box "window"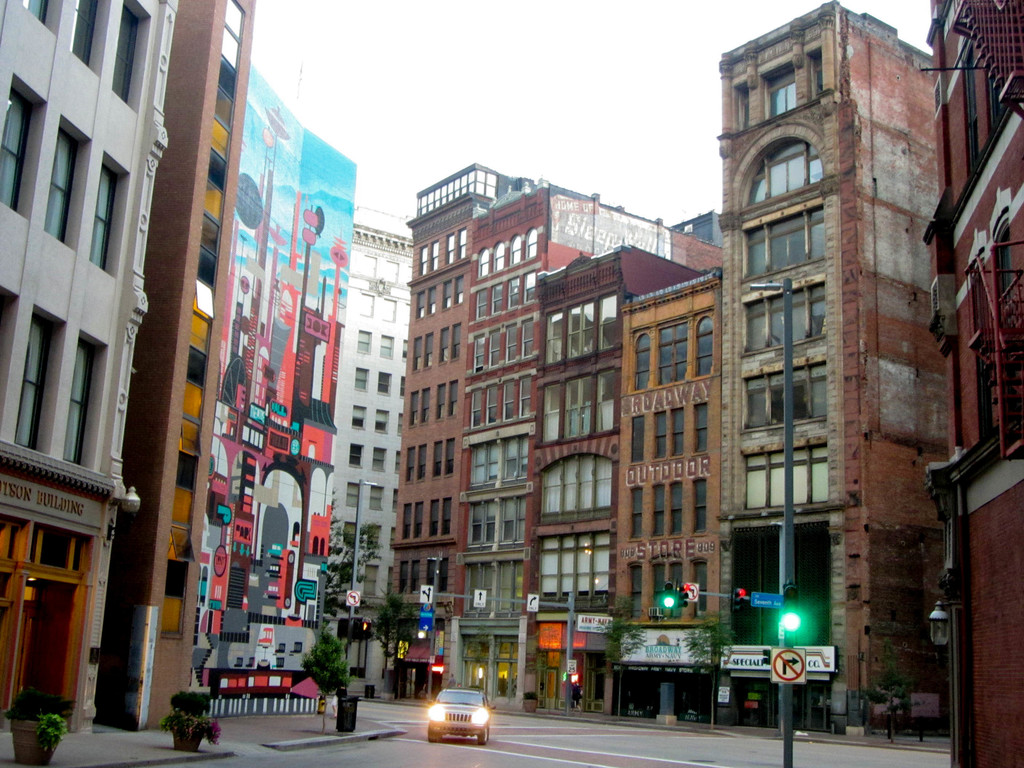
x1=440 y1=493 x2=452 y2=534
